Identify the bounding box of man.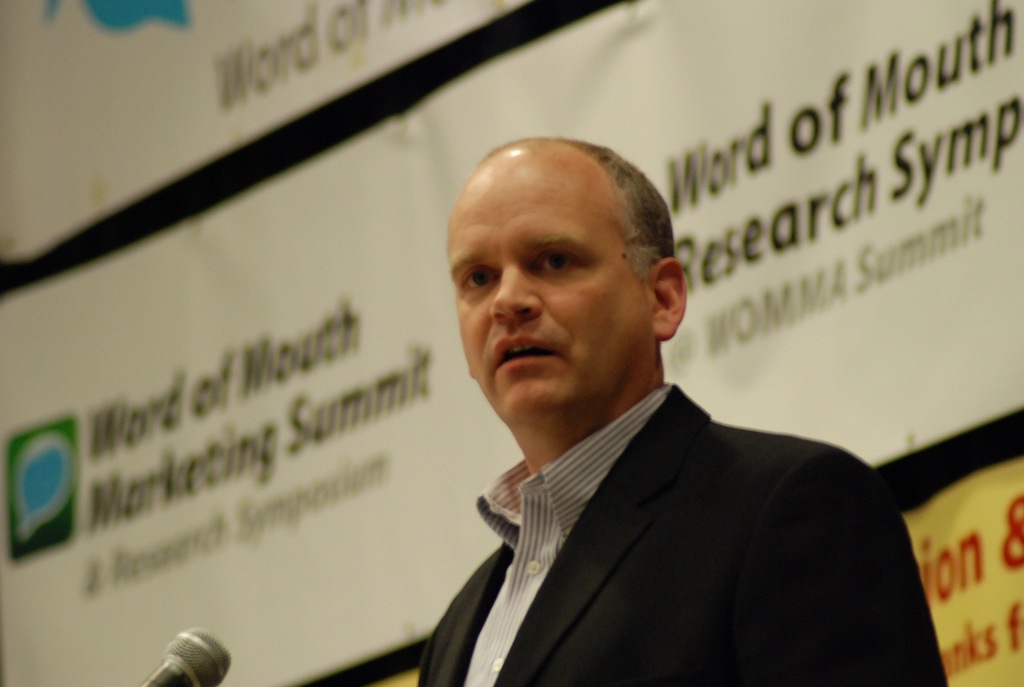
x1=380, y1=152, x2=918, y2=671.
